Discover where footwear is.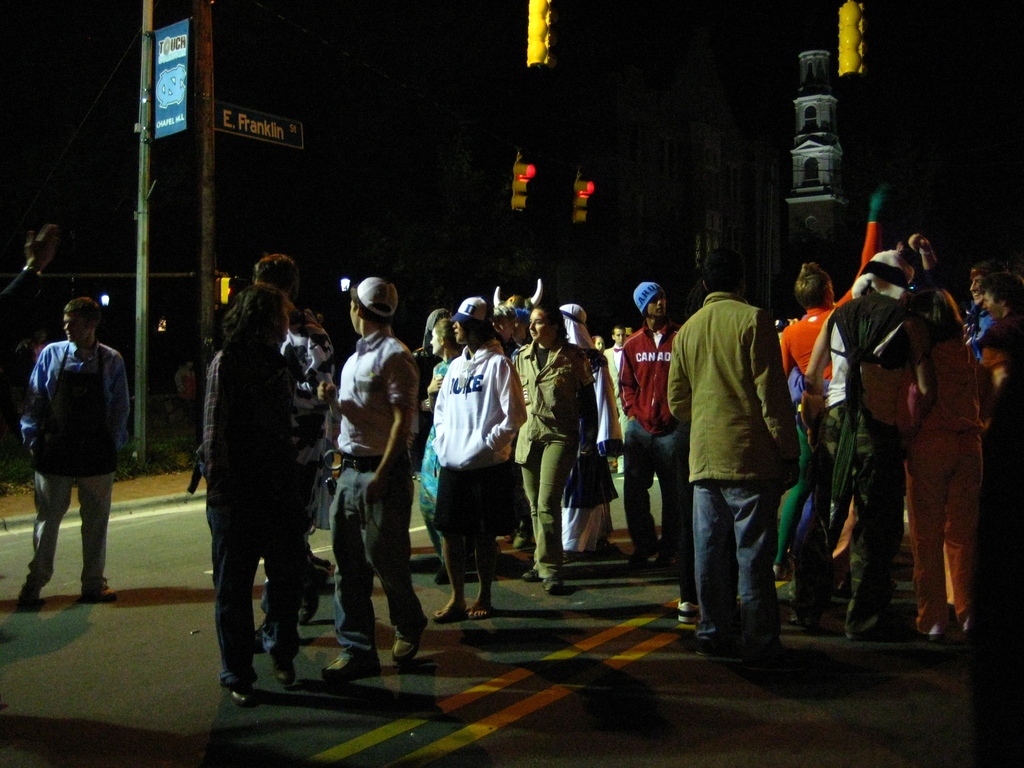
Discovered at (left=746, top=657, right=789, bottom=680).
